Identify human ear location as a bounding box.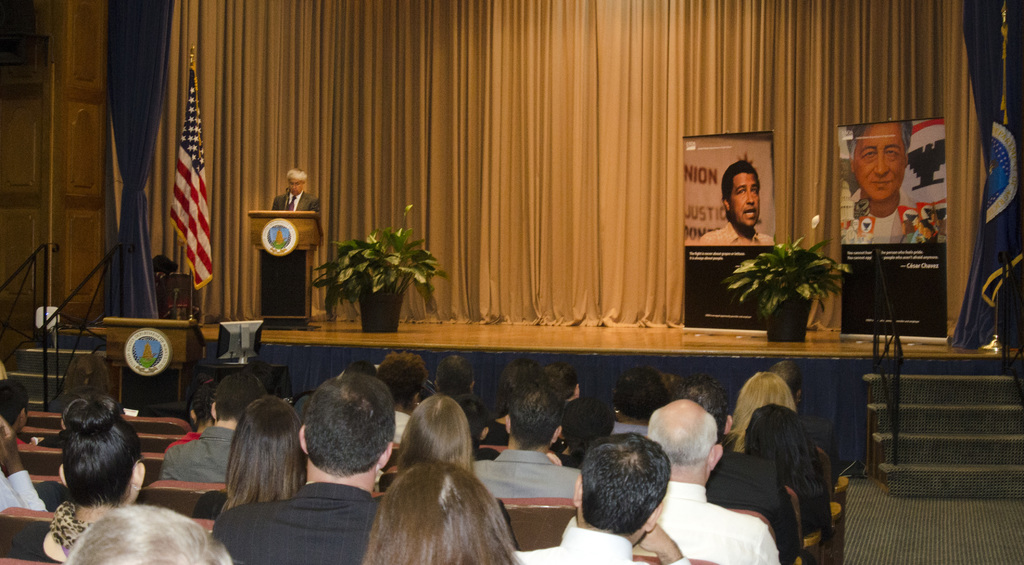
x1=380, y1=443, x2=392, y2=467.
